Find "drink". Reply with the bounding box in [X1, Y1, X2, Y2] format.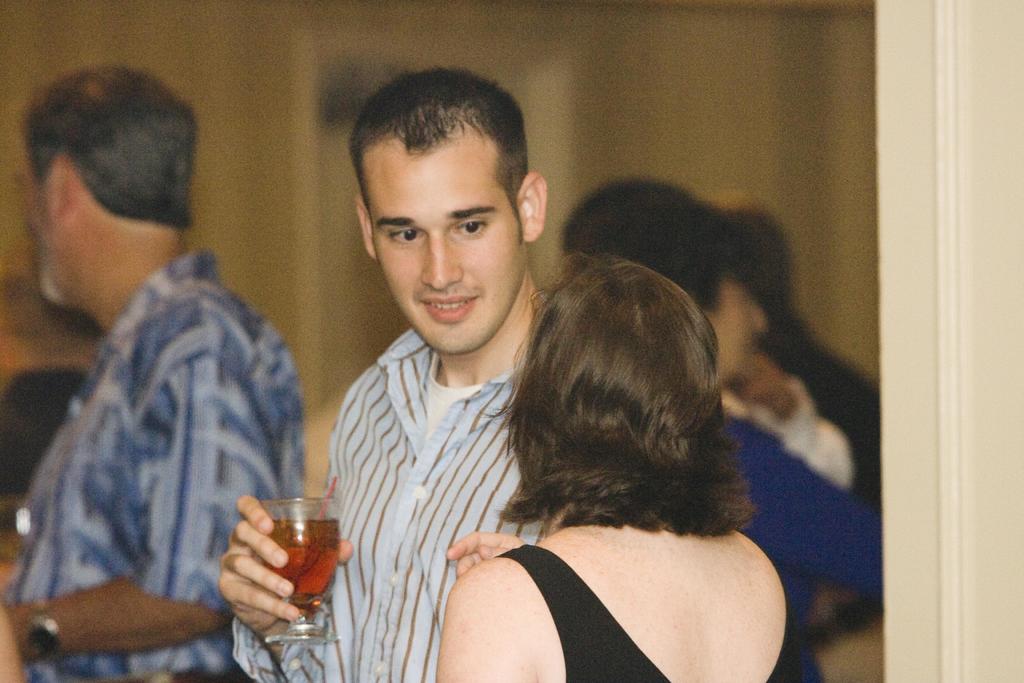
[234, 504, 348, 636].
